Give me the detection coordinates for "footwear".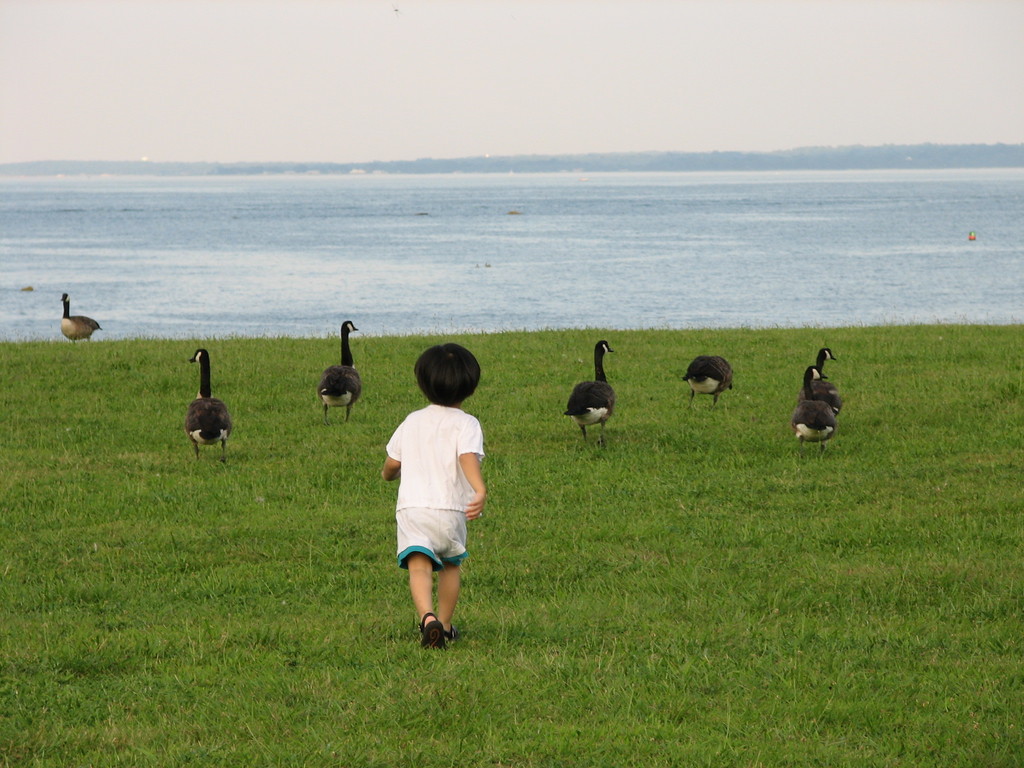
bbox=(446, 622, 455, 644).
